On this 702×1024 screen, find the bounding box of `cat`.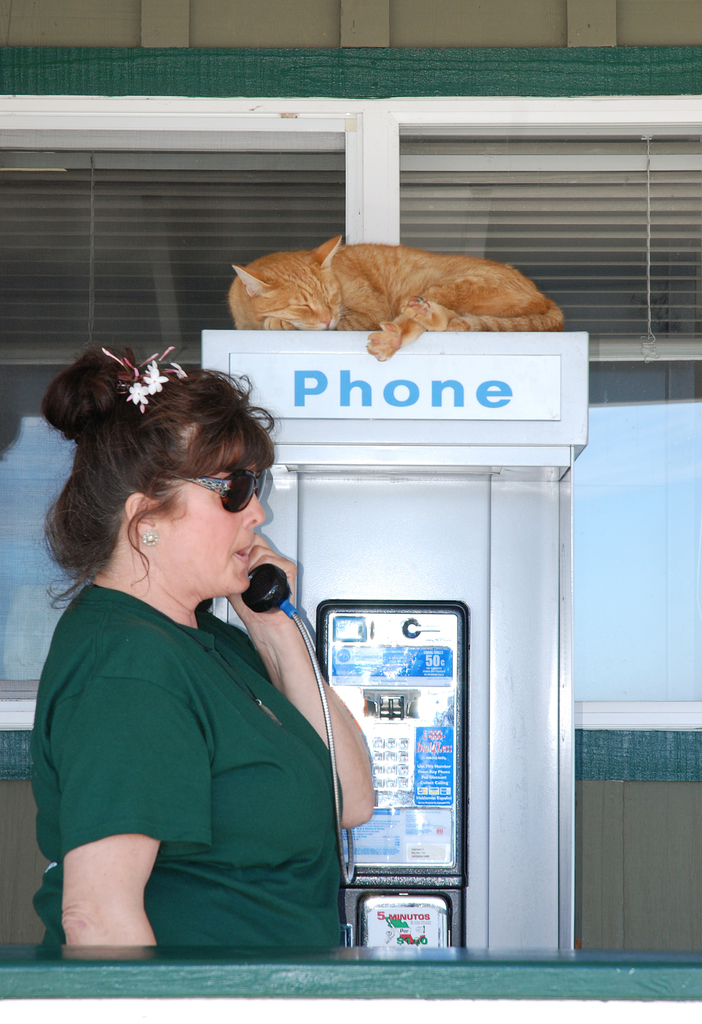
Bounding box: {"left": 225, "top": 230, "right": 559, "bottom": 372}.
